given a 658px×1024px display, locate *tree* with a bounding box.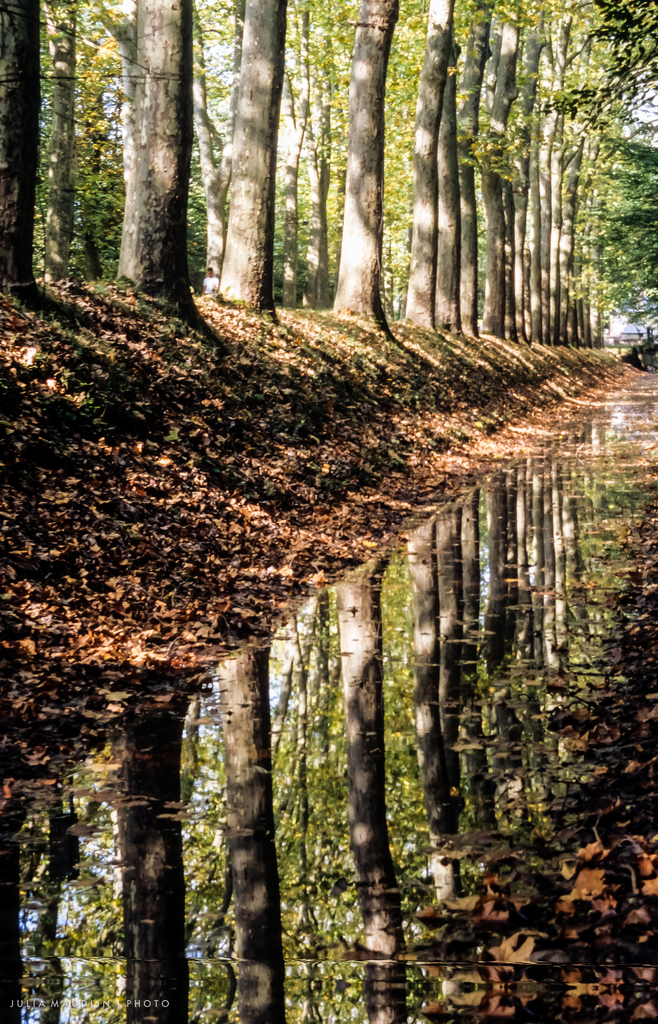
Located: Rect(308, 0, 420, 332).
